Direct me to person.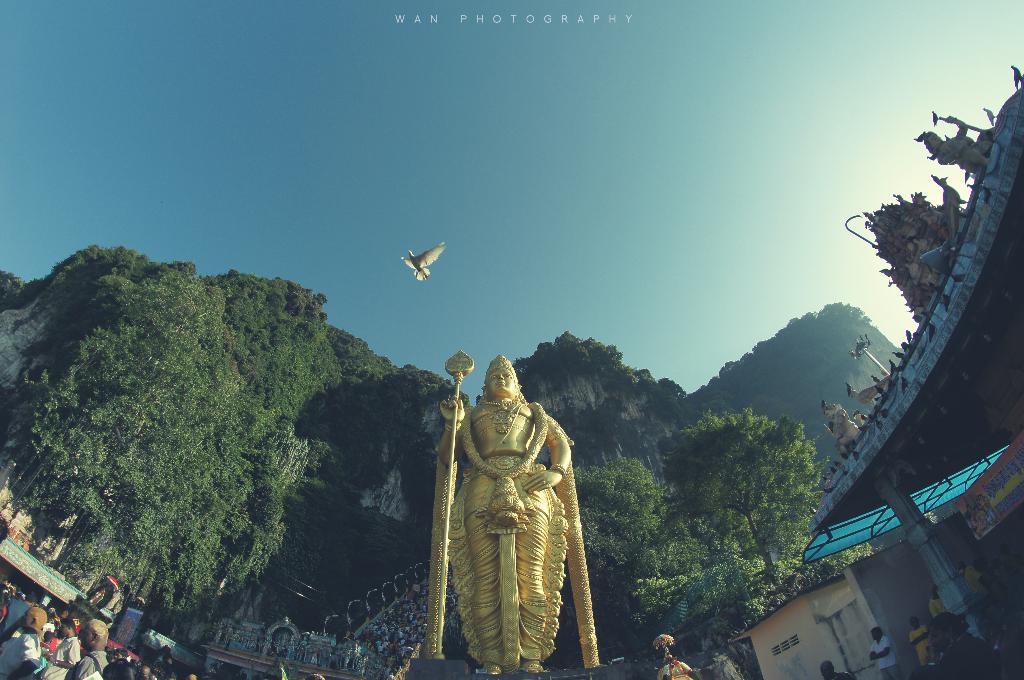
Direction: x1=906 y1=614 x2=932 y2=676.
